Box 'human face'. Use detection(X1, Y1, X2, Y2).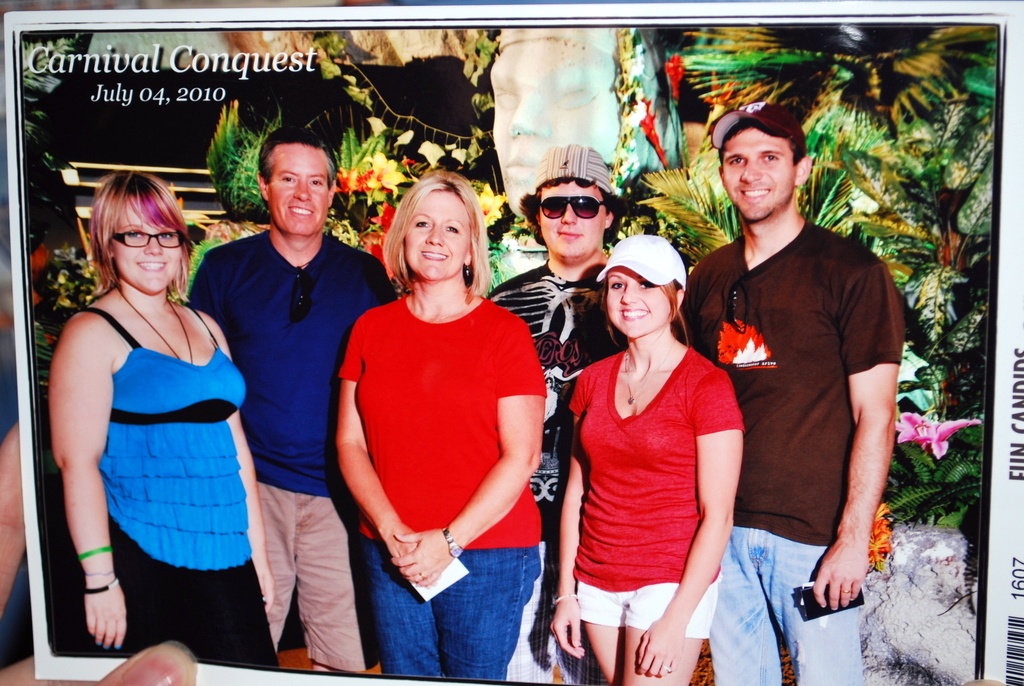
detection(723, 126, 796, 221).
